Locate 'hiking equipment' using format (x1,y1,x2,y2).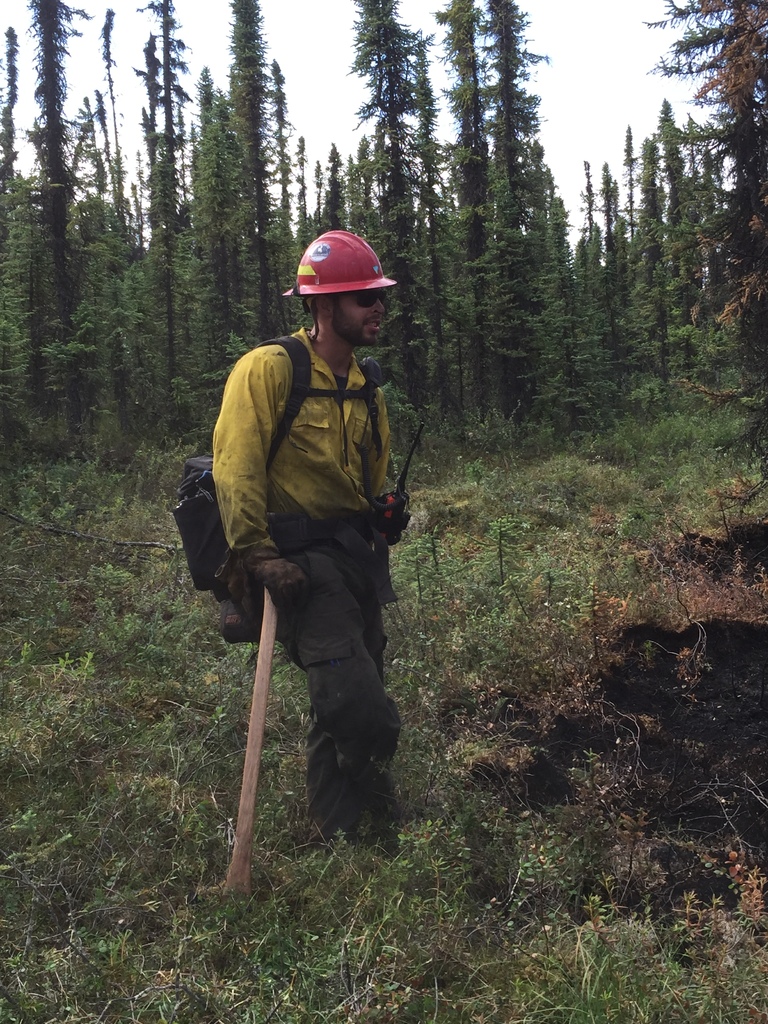
(216,575,272,908).
